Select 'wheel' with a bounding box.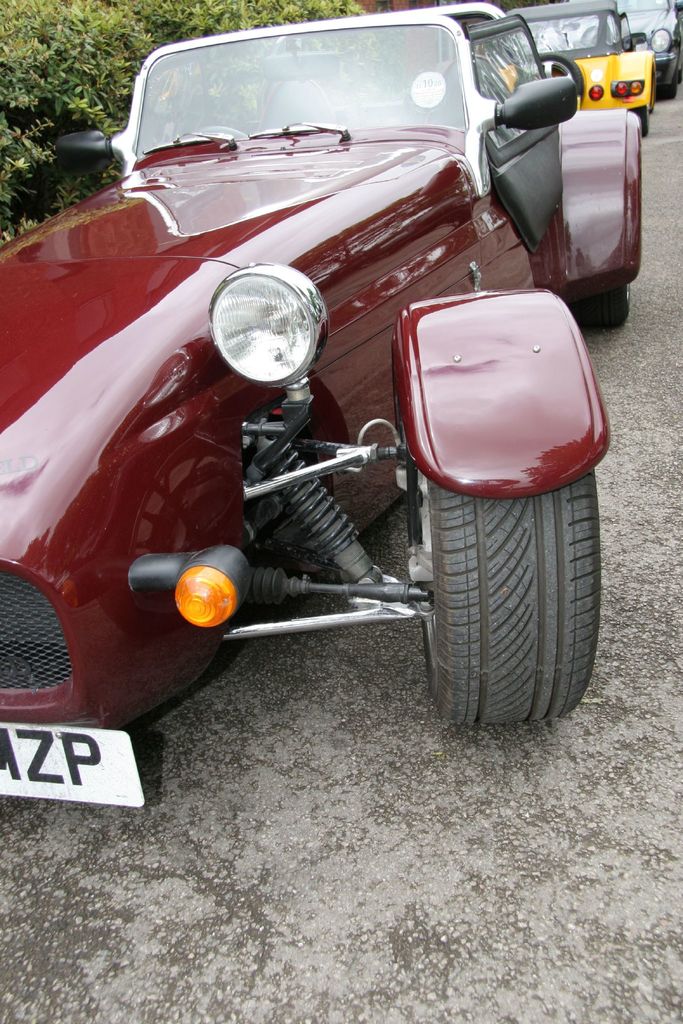
<bbox>570, 285, 629, 329</bbox>.
